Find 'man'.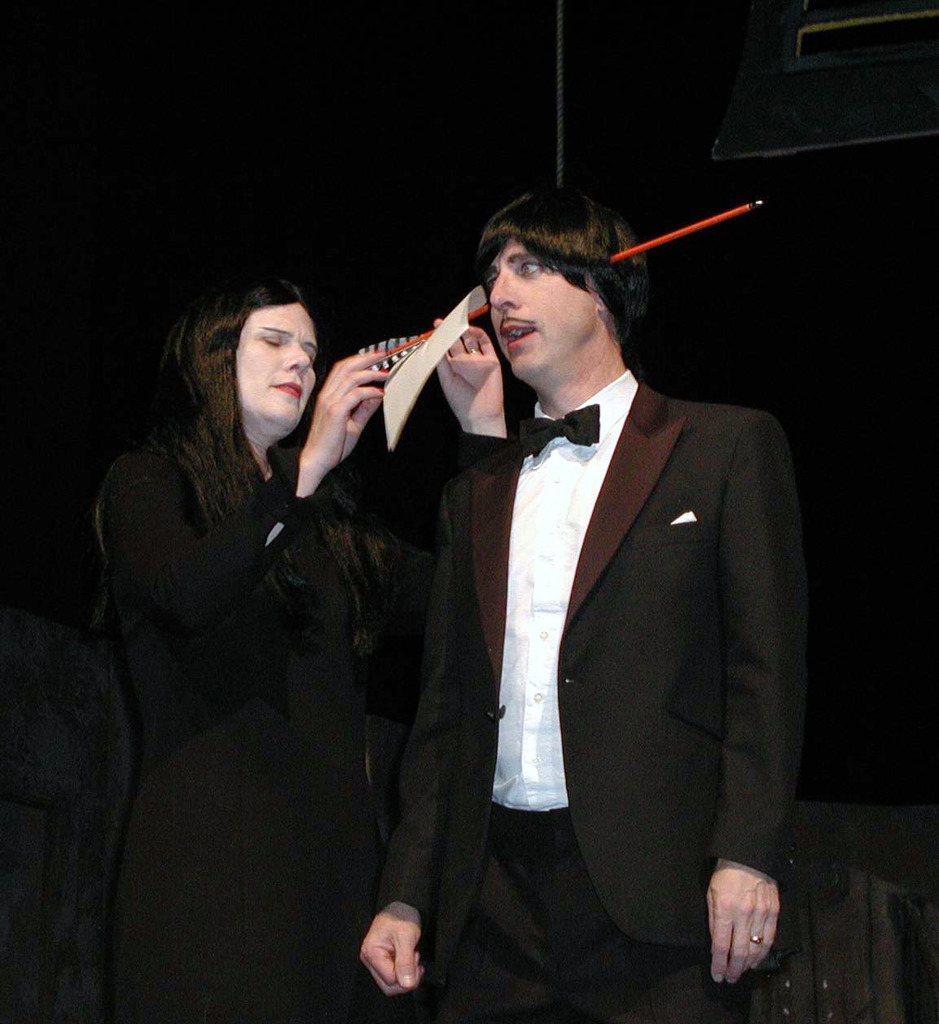
locate(364, 177, 818, 991).
